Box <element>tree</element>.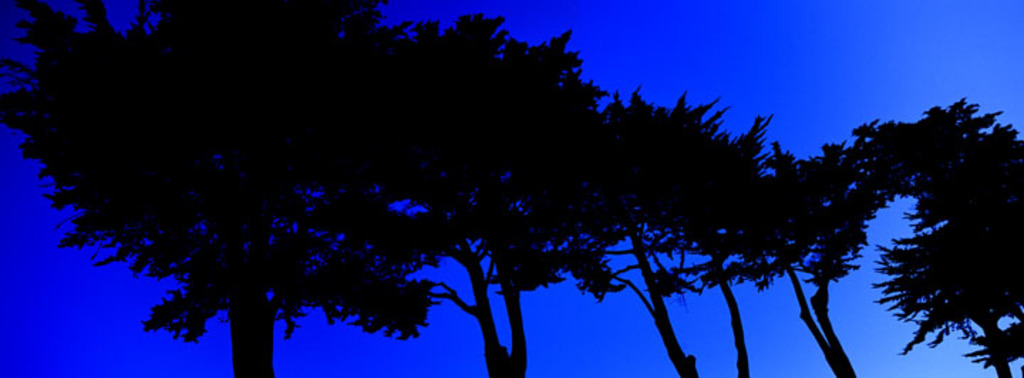
(677,112,769,377).
